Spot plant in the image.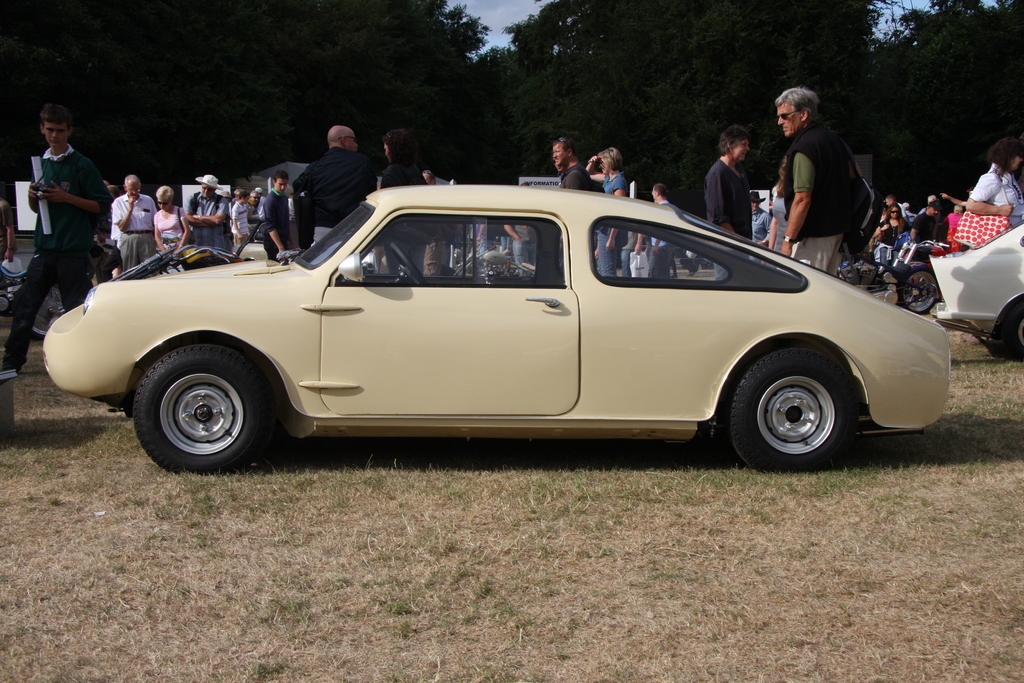
plant found at rect(945, 334, 1023, 440).
